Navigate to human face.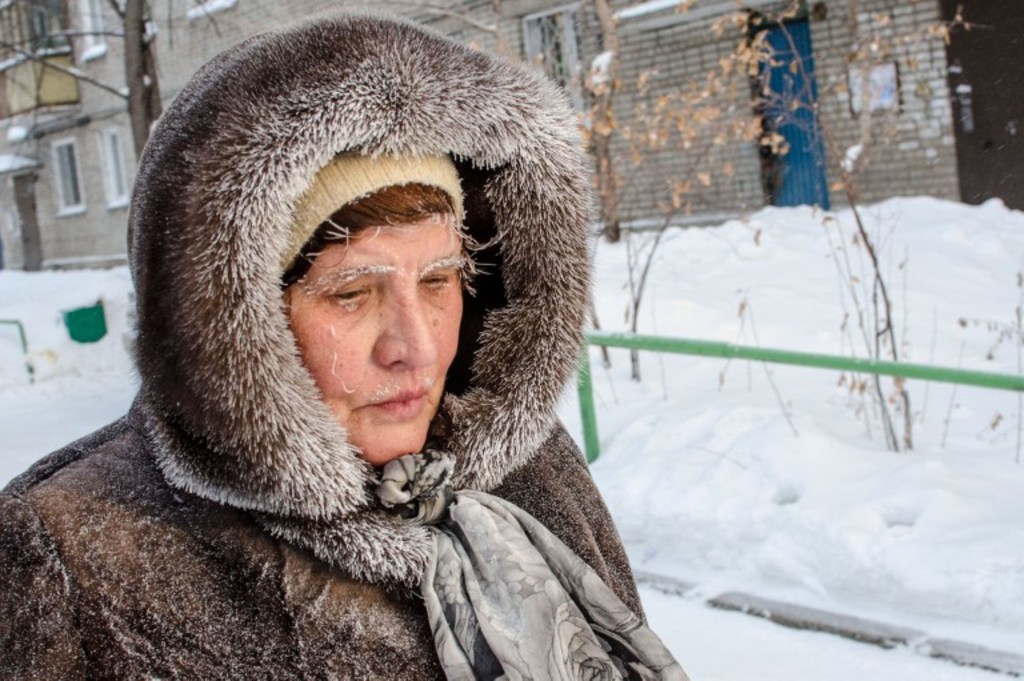
Navigation target: BBox(285, 213, 465, 464).
